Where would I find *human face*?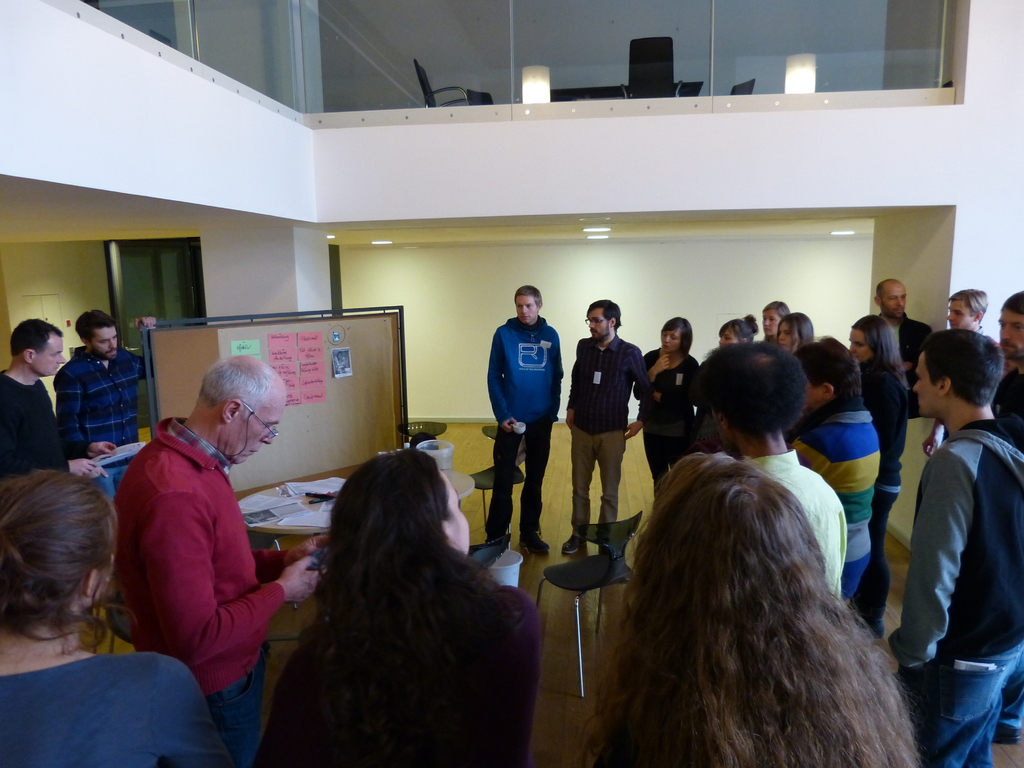
At pyautogui.locateOnScreen(664, 333, 680, 358).
